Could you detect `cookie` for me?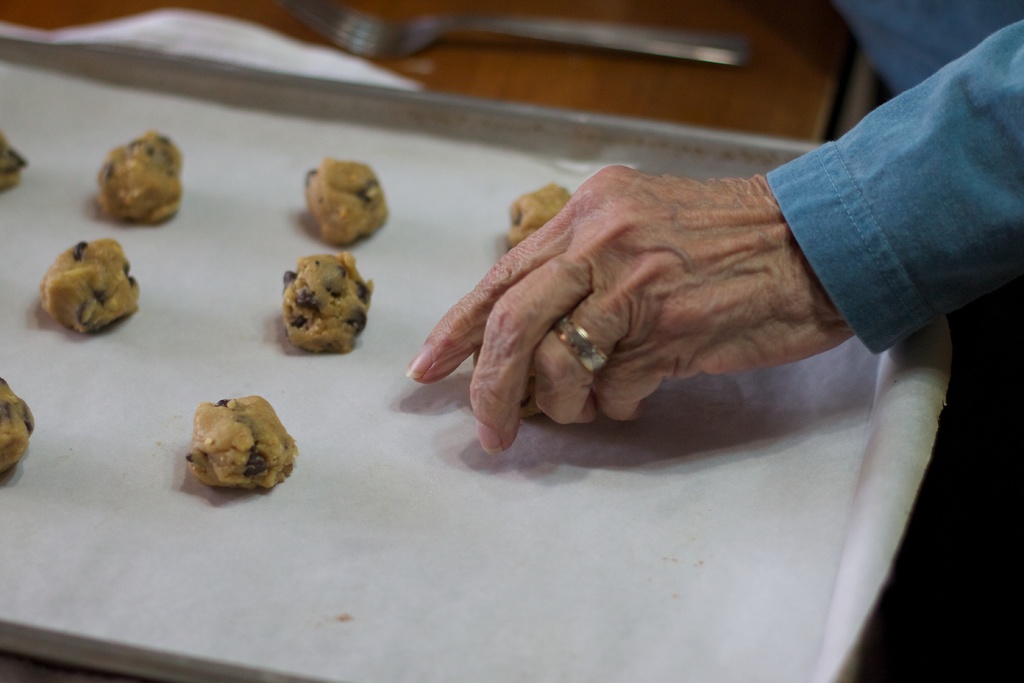
Detection result: [513, 186, 570, 252].
